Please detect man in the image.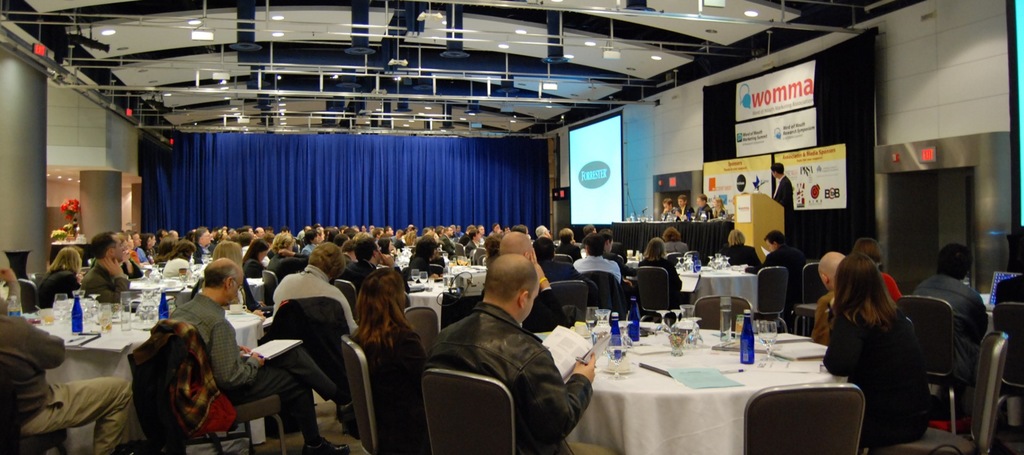
locate(413, 235, 604, 454).
